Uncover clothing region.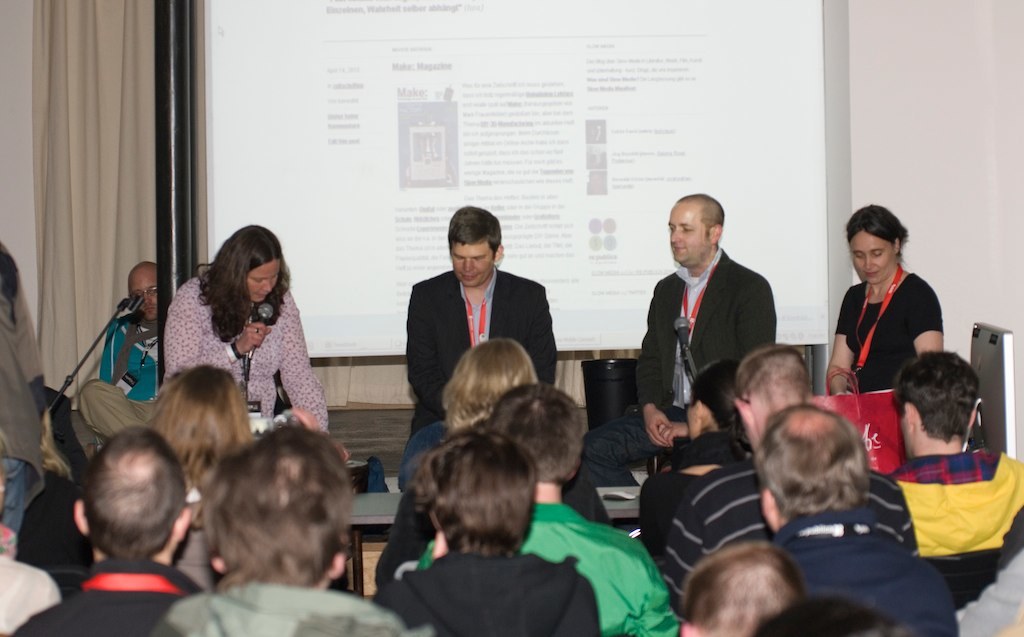
Uncovered: bbox(372, 552, 601, 636).
